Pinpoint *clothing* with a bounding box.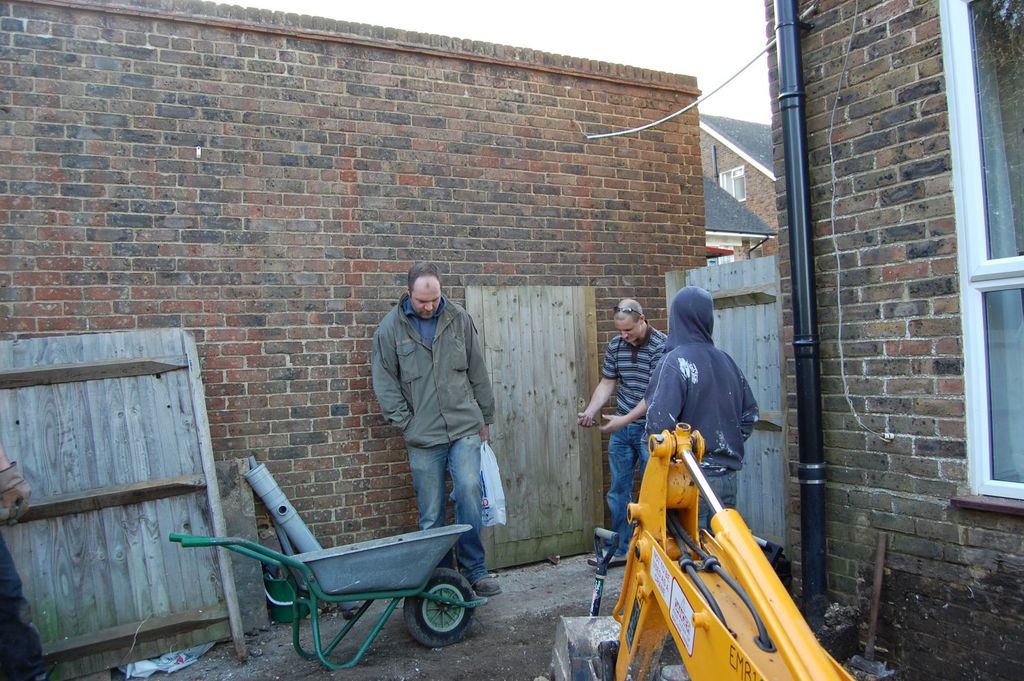
bbox=(606, 317, 669, 560).
